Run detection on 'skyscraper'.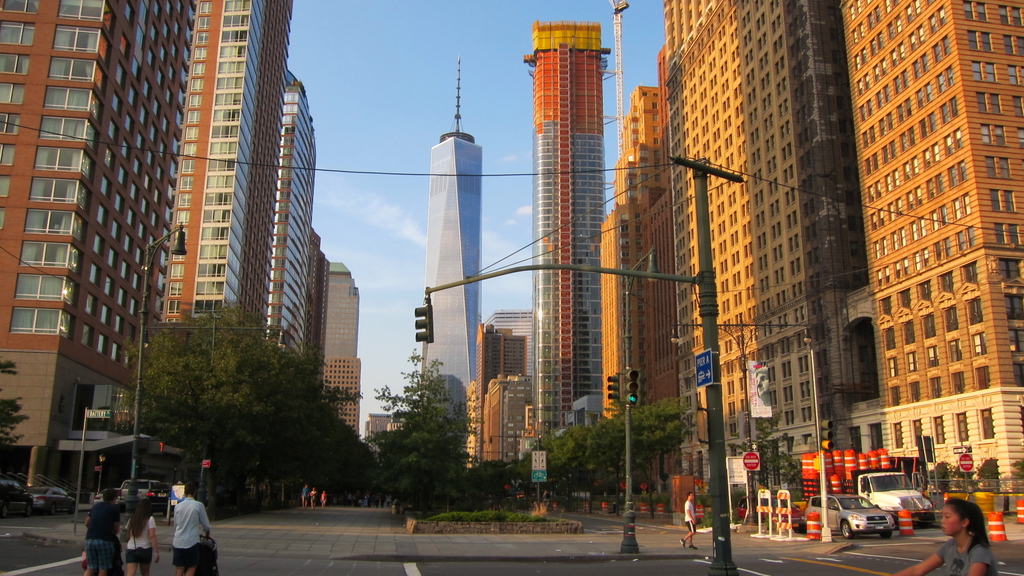
Result: (184,0,297,319).
